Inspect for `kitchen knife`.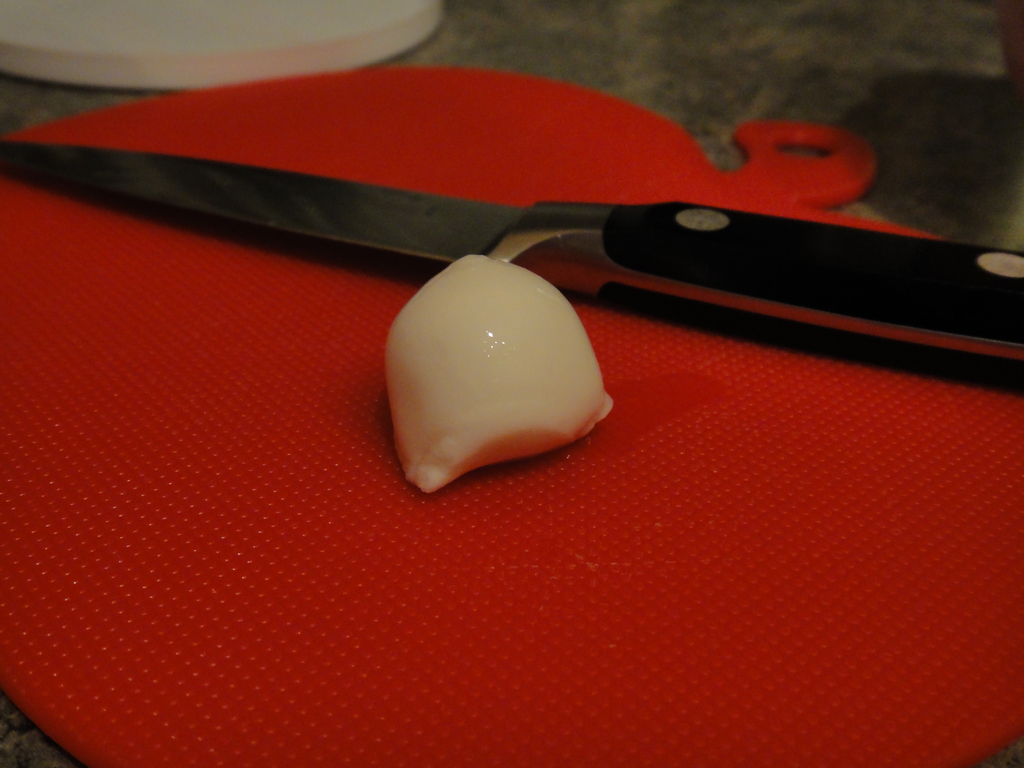
Inspection: detection(0, 138, 1023, 379).
